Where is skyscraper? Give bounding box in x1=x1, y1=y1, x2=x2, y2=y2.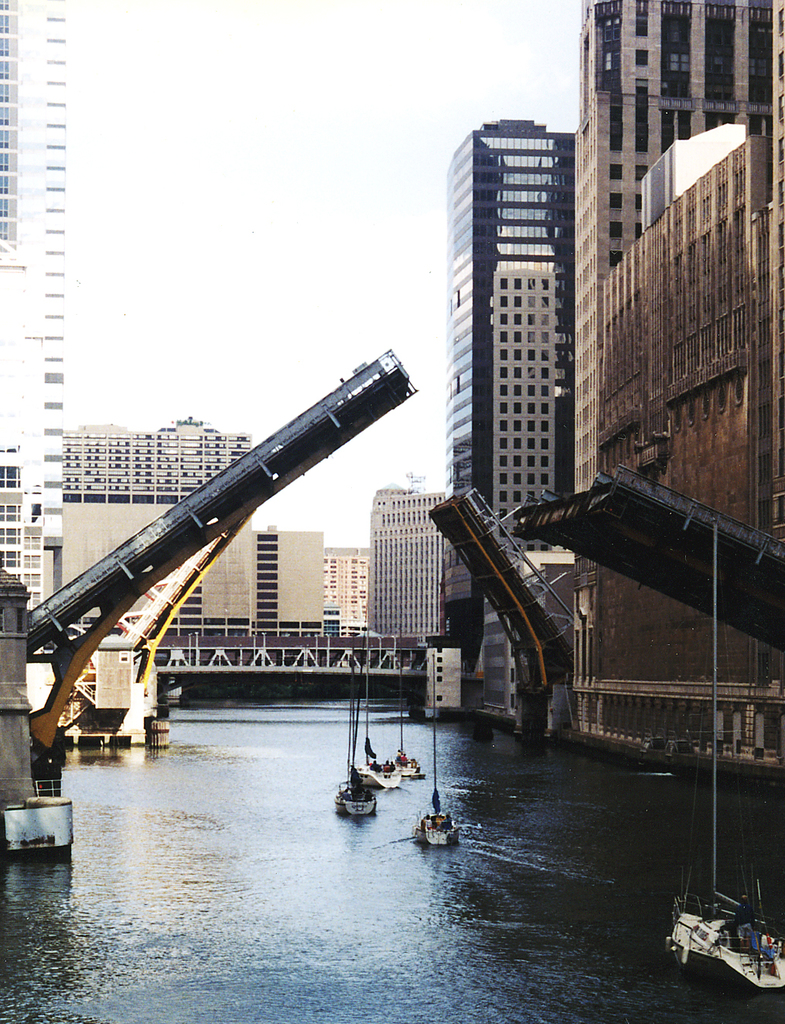
x1=566, y1=0, x2=784, y2=768.
